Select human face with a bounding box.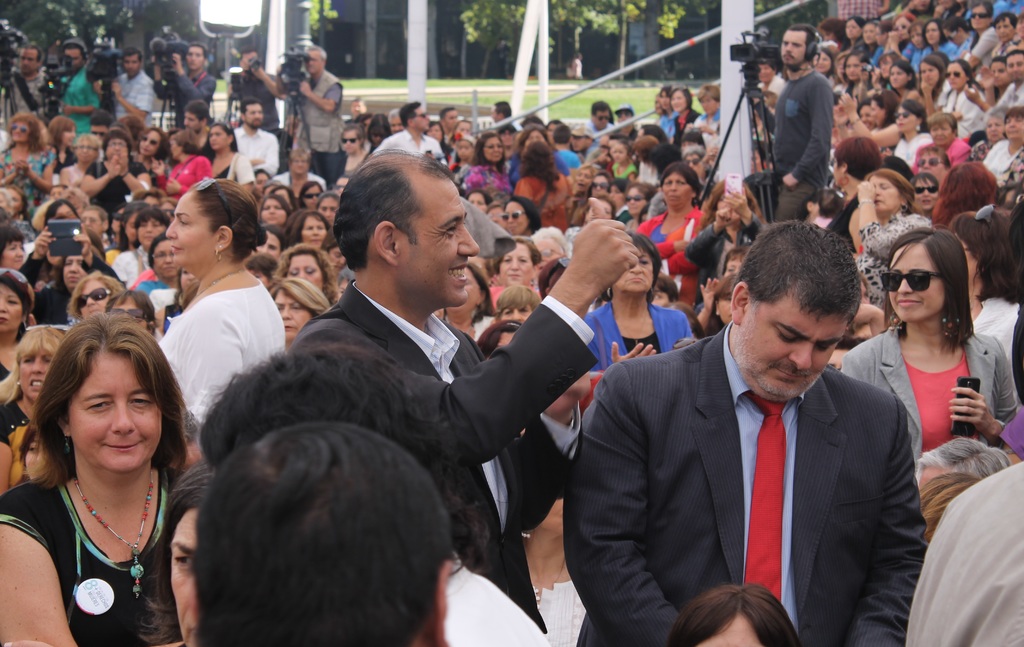
483:138:502:161.
